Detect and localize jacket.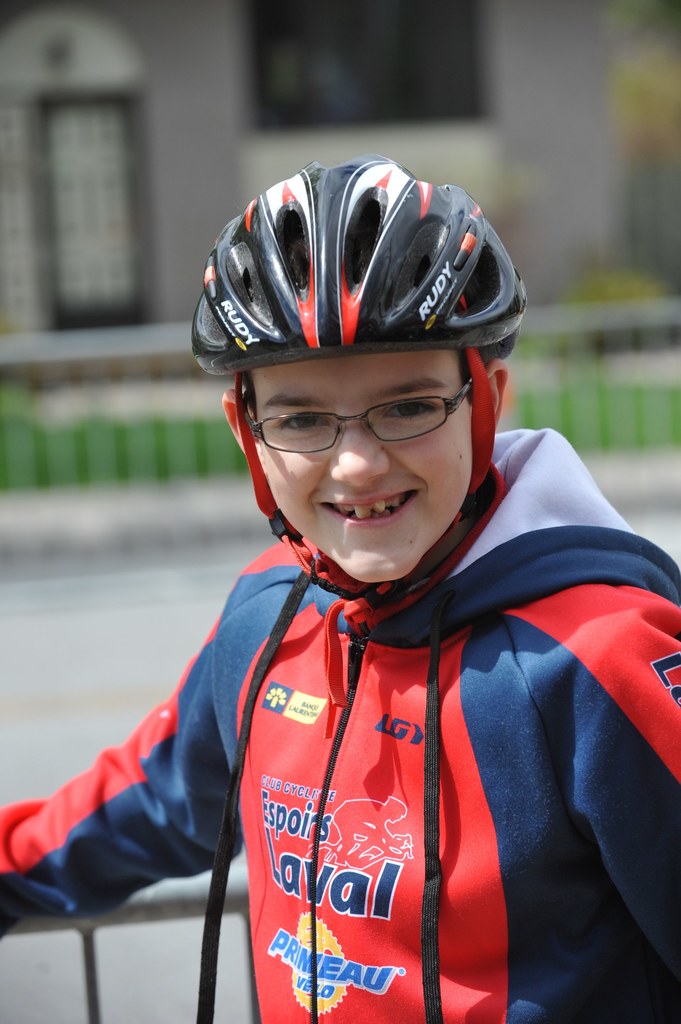
Localized at box=[63, 338, 672, 1011].
